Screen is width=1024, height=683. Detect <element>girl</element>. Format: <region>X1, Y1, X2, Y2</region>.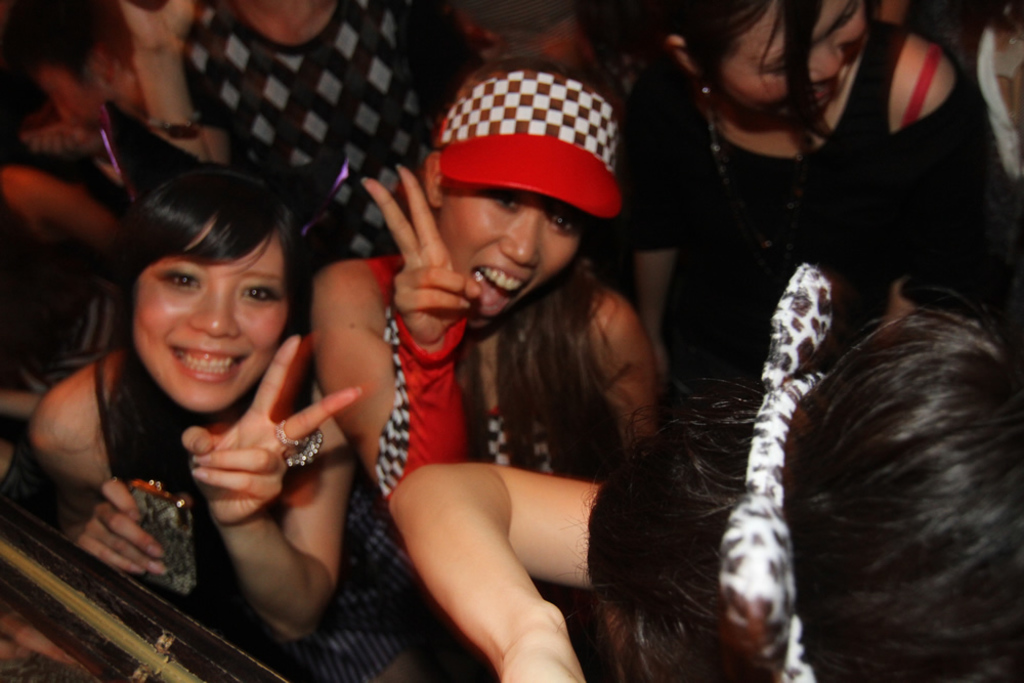
<region>616, 0, 990, 365</region>.
